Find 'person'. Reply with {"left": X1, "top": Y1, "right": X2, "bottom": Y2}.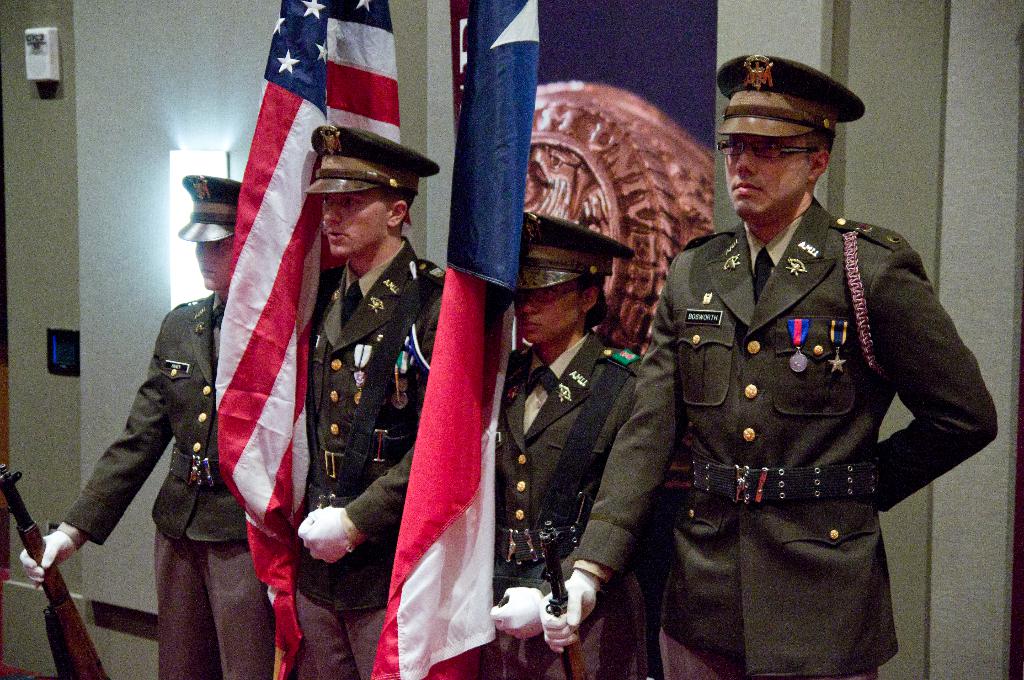
{"left": 14, "top": 175, "right": 294, "bottom": 679}.
